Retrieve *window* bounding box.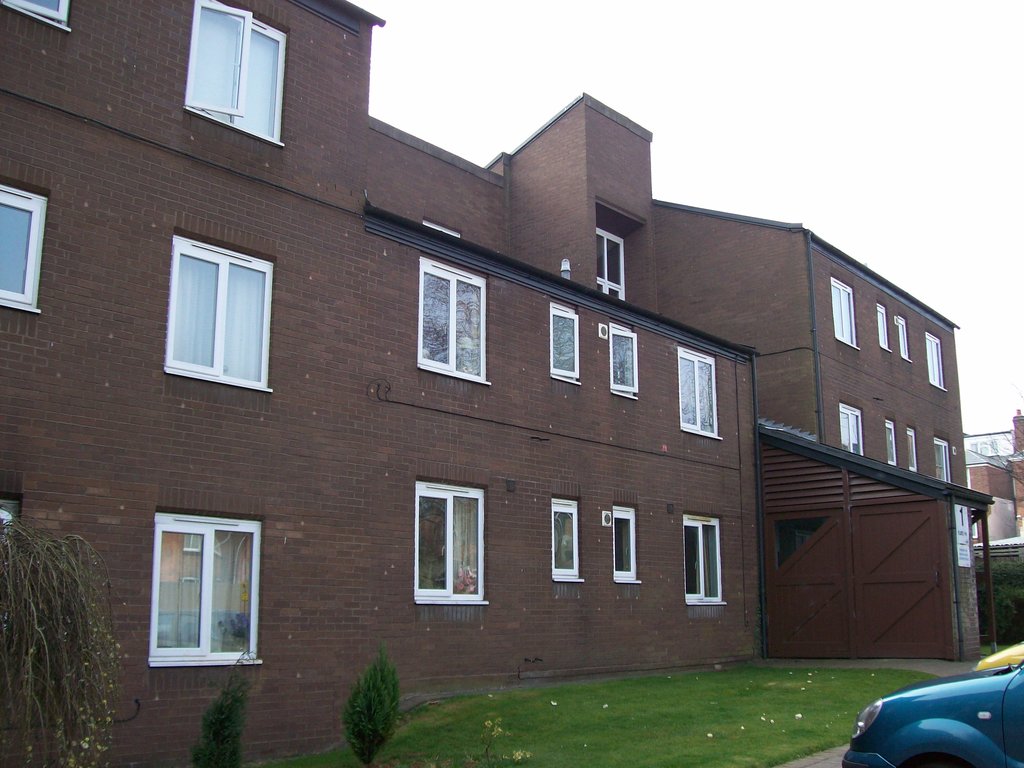
Bounding box: 607/312/641/404.
